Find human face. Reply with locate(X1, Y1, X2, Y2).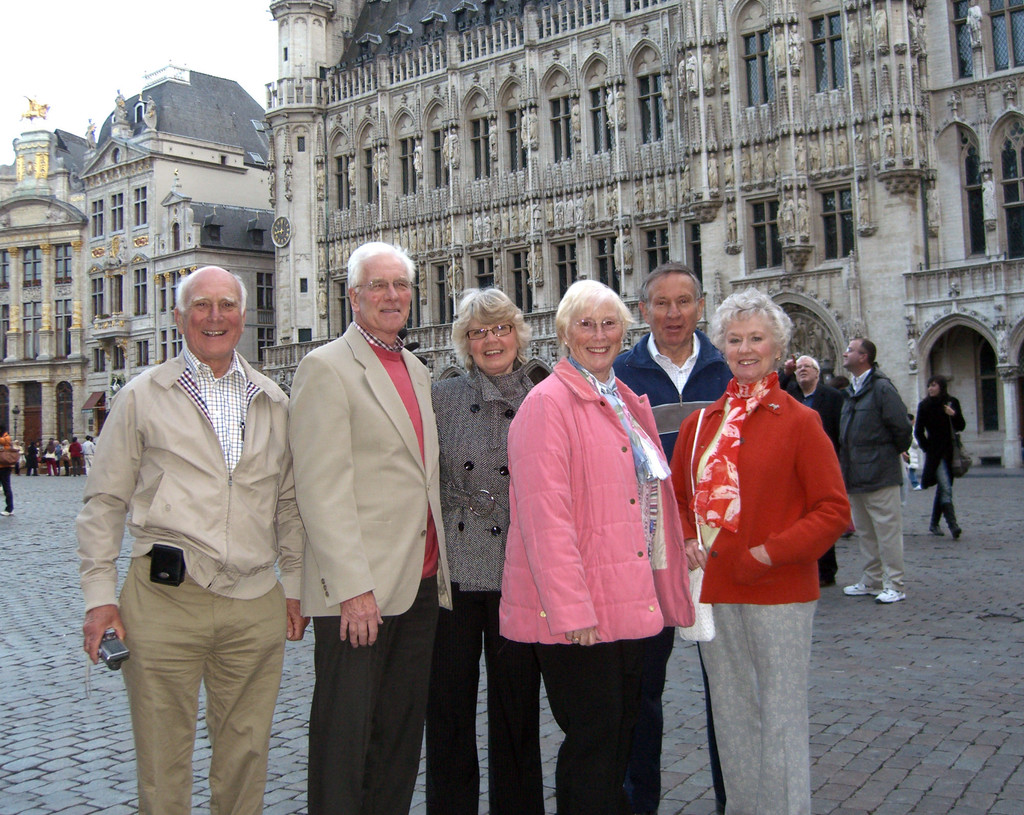
locate(652, 271, 701, 349).
